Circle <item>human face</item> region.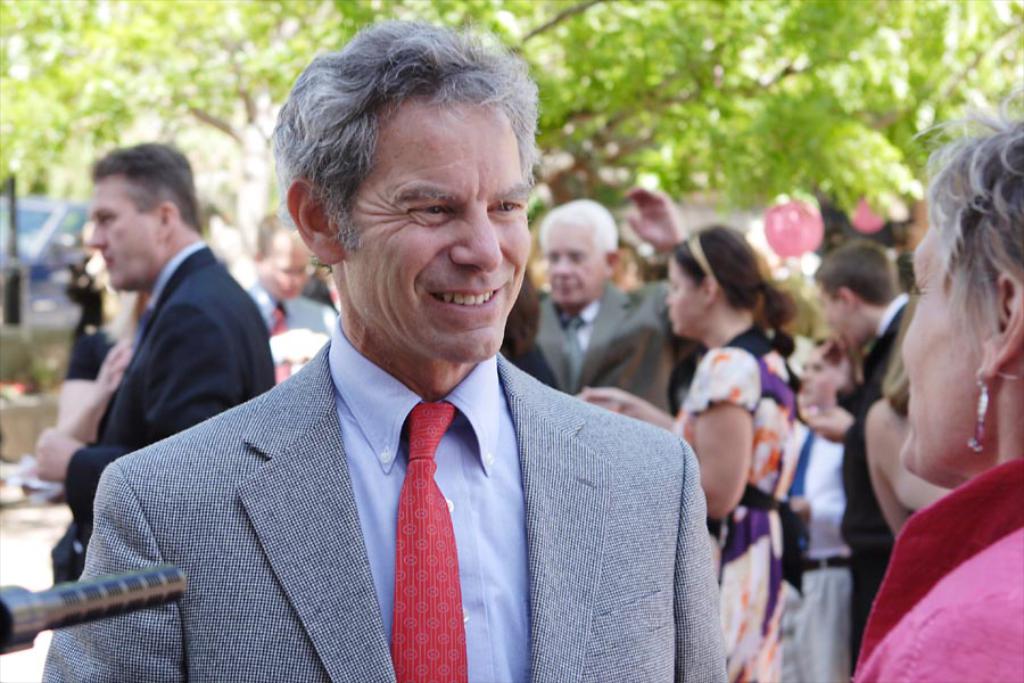
Region: (x1=344, y1=109, x2=532, y2=362).
